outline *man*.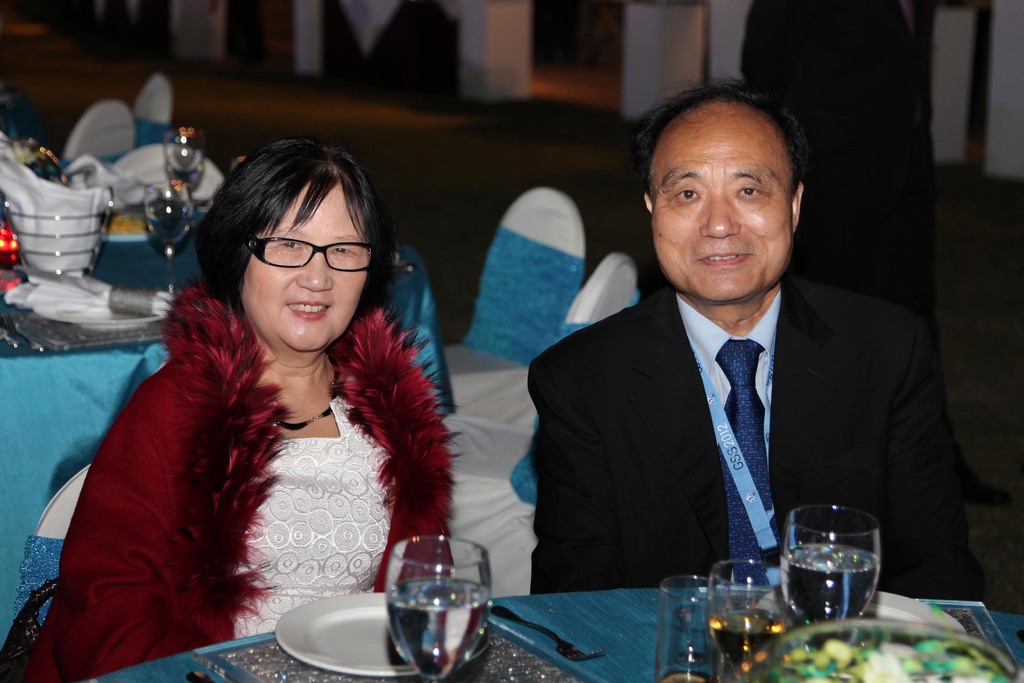
Outline: <bbox>738, 0, 1023, 502</bbox>.
